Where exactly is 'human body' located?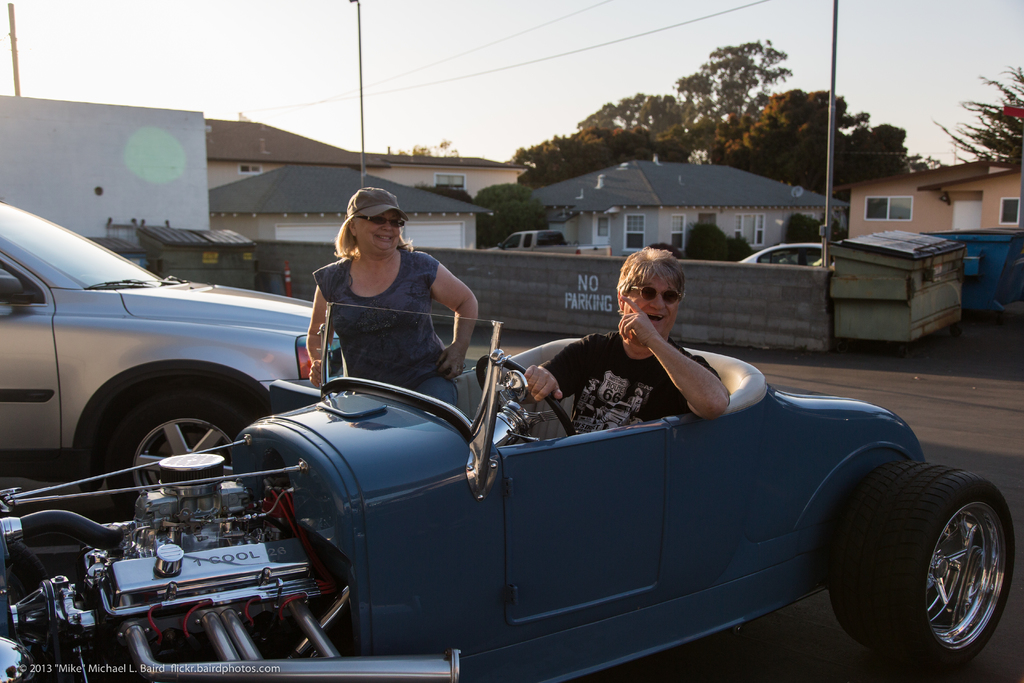
Its bounding box is crop(517, 296, 731, 434).
